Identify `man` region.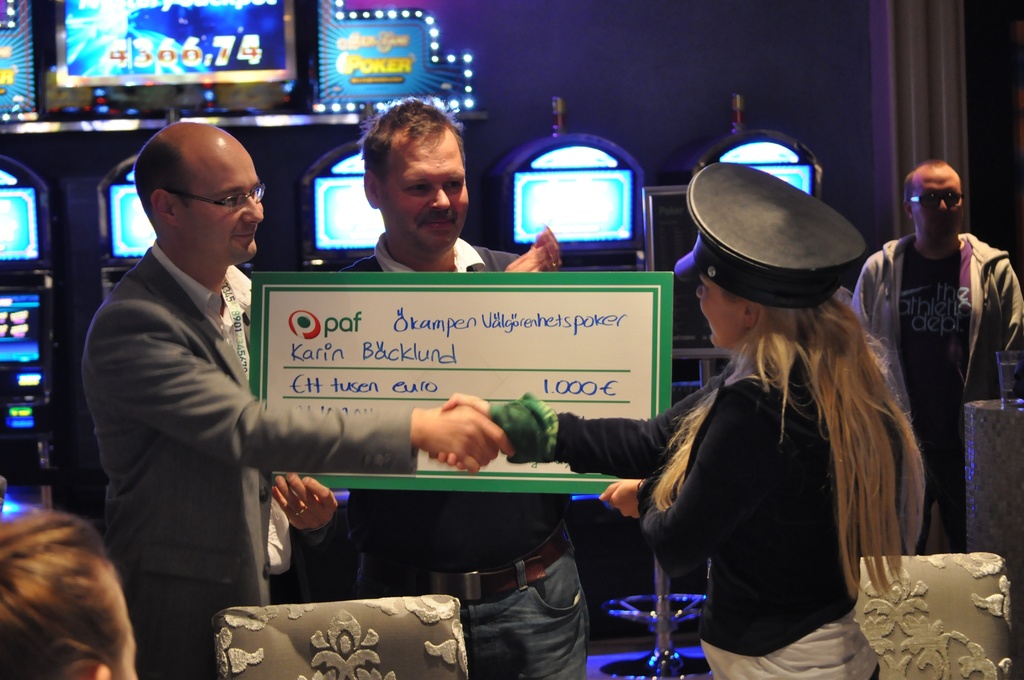
Region: <box>333,97,604,679</box>.
